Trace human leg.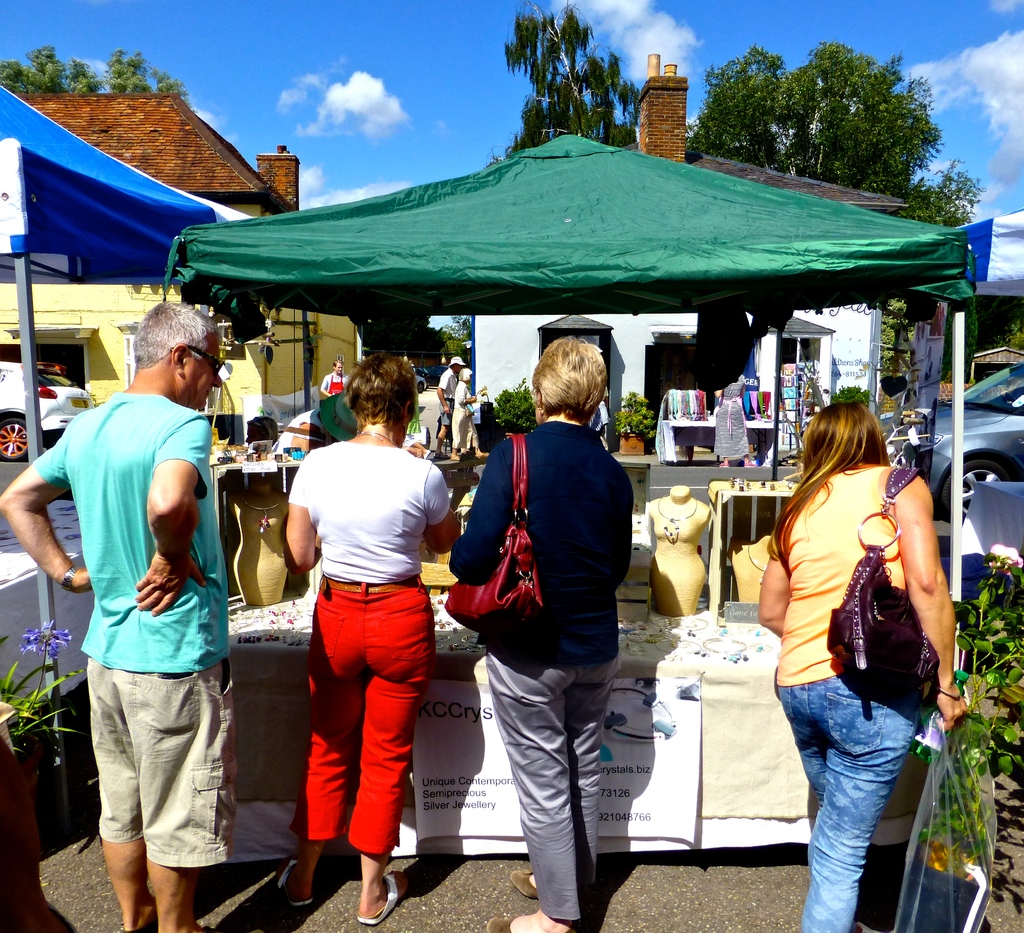
Traced to box(136, 657, 230, 932).
